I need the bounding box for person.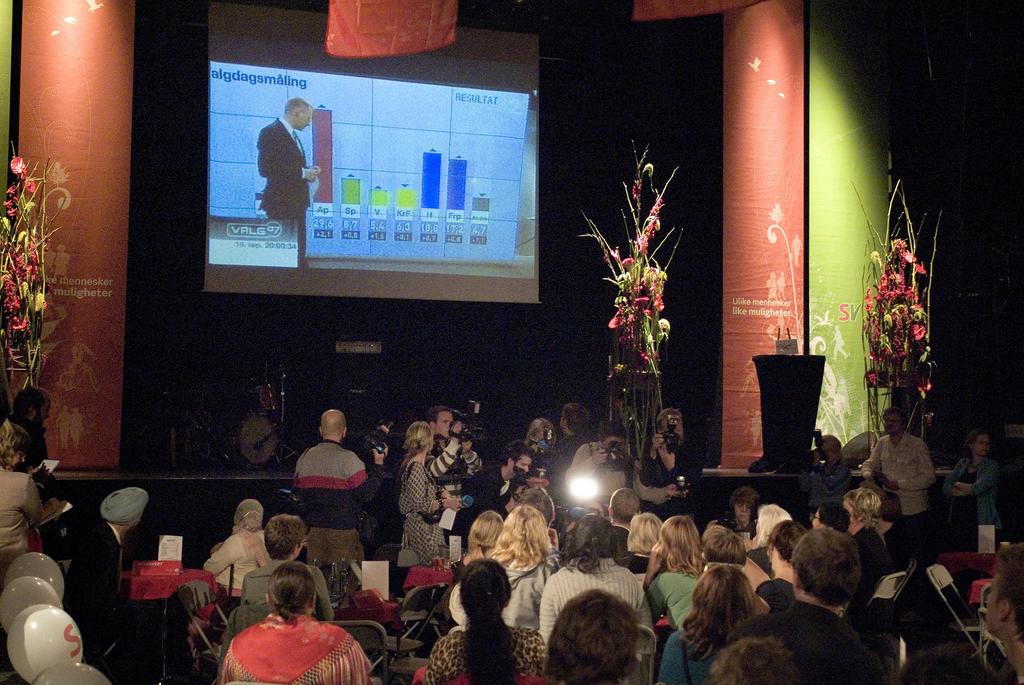
Here it is: 65,485,150,647.
